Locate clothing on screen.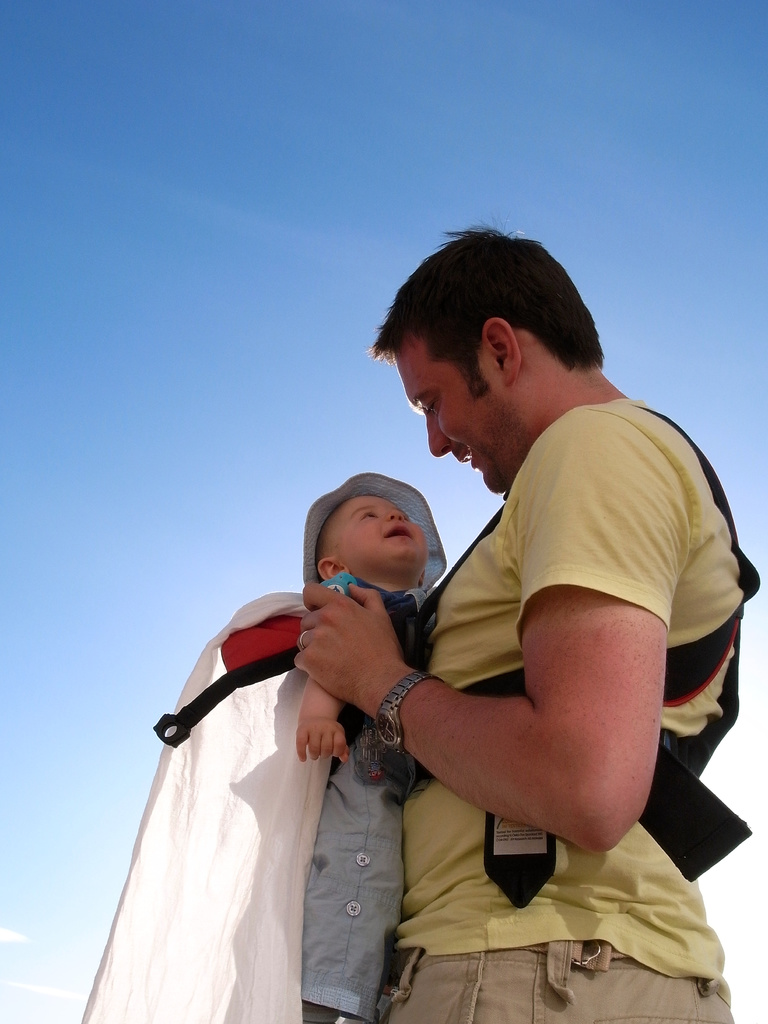
On screen at box=[387, 394, 760, 1023].
